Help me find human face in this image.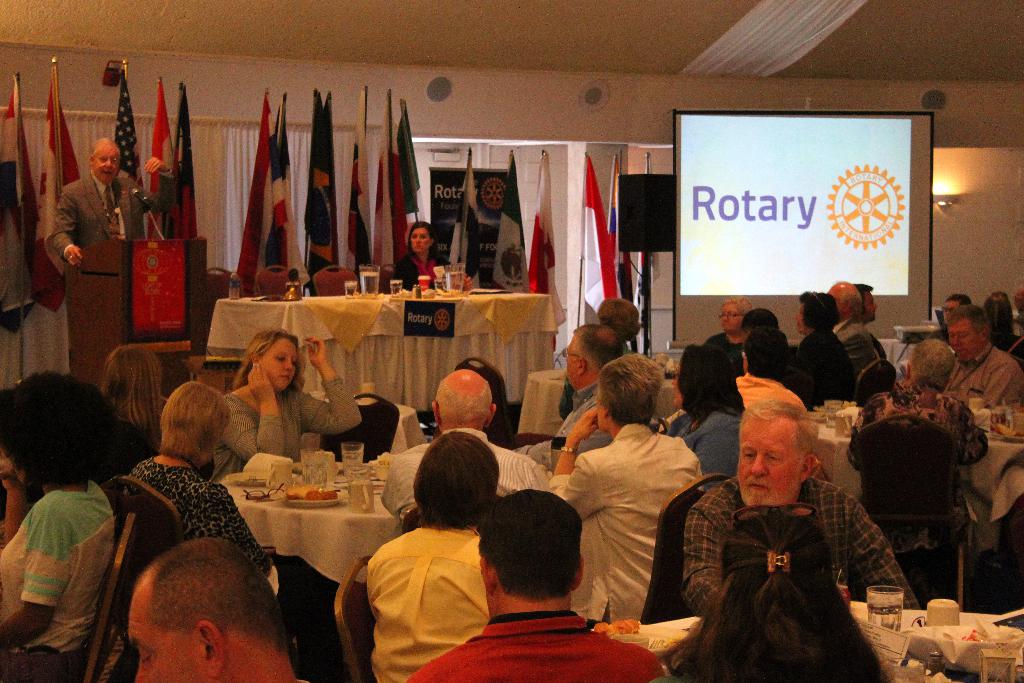
Found it: bbox(722, 304, 739, 335).
